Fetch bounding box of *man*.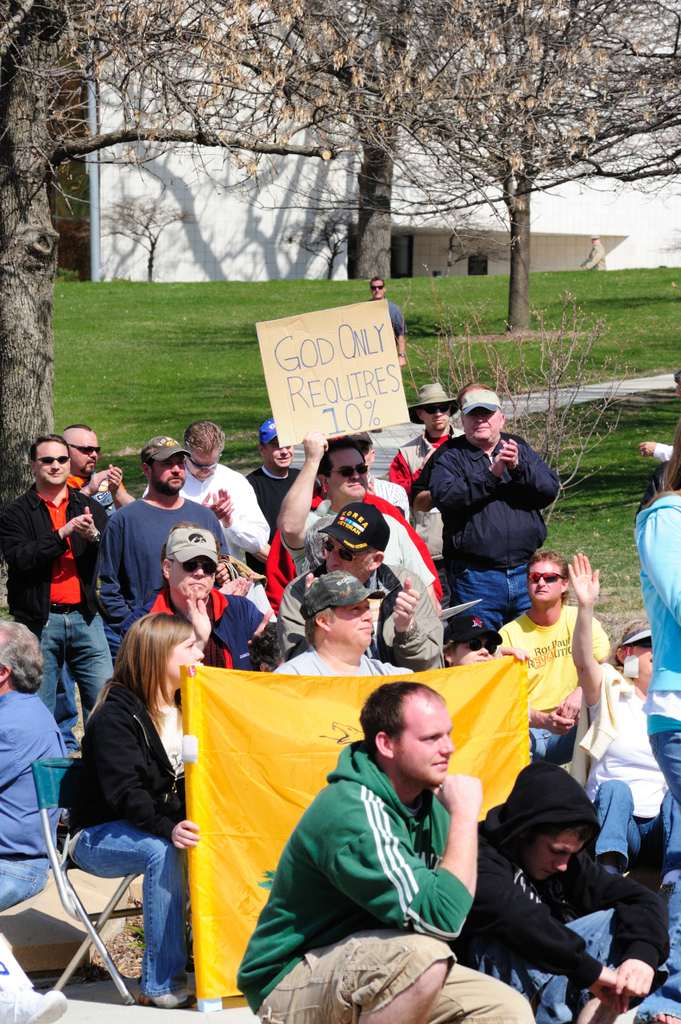
Bbox: region(0, 435, 111, 750).
